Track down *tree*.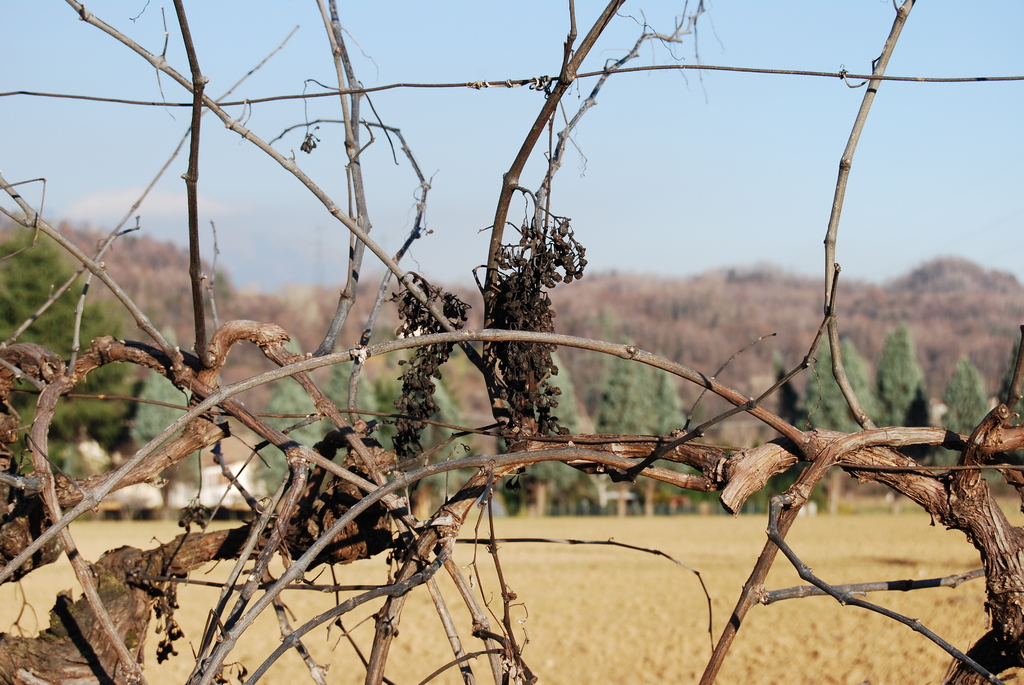
Tracked to BBox(879, 324, 934, 479).
